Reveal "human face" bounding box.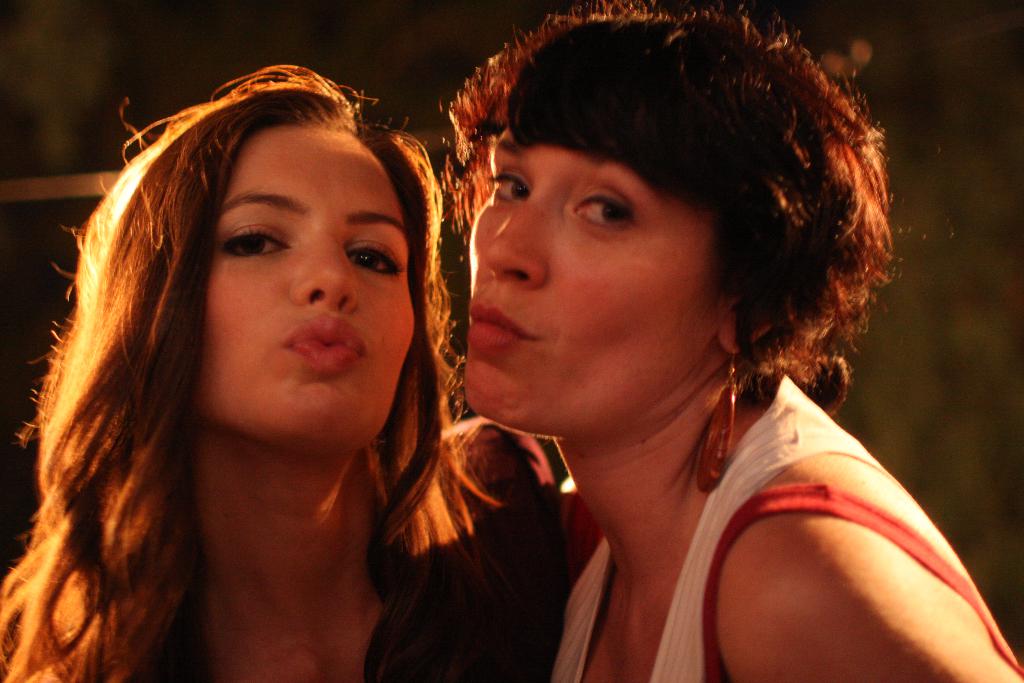
Revealed: 203/130/415/444.
